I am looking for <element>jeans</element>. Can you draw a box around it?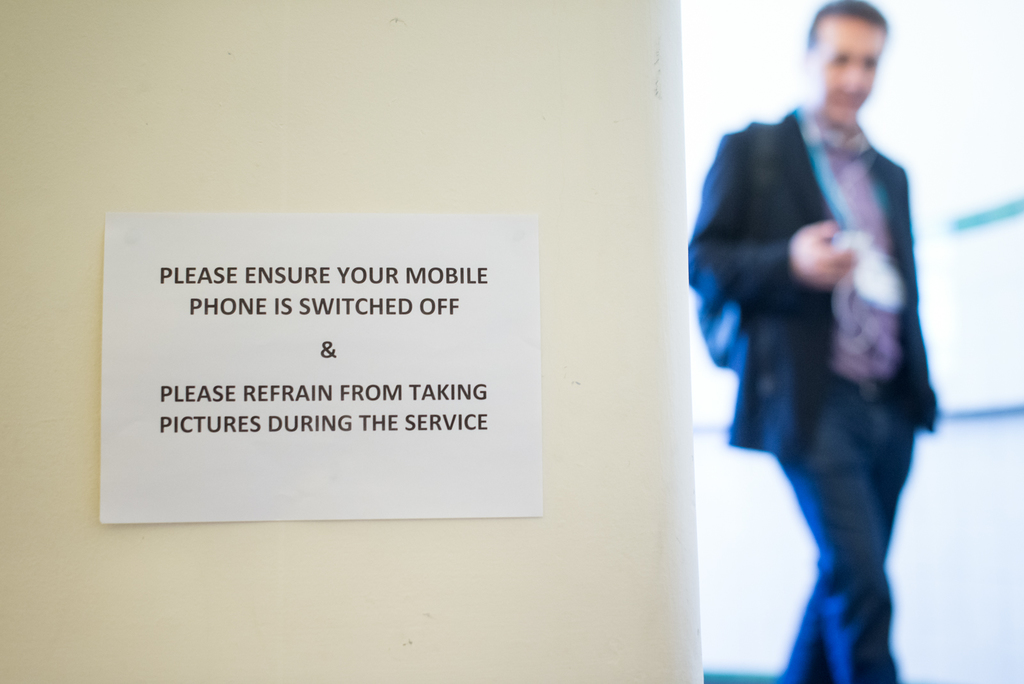
Sure, the bounding box is Rect(760, 360, 929, 673).
